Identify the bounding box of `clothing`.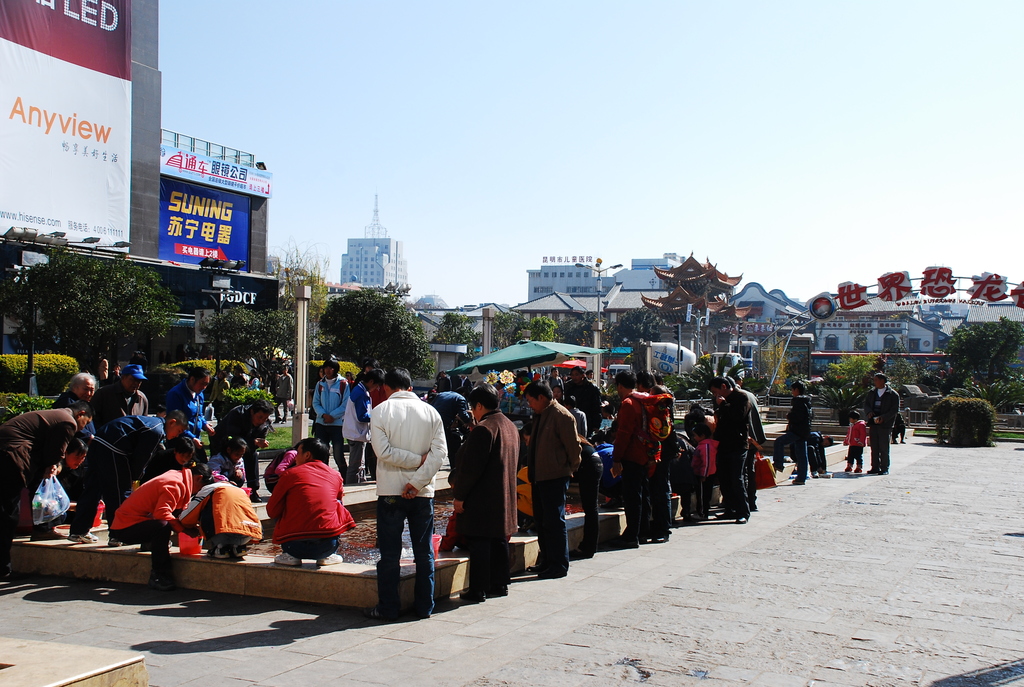
(x1=599, y1=393, x2=661, y2=546).
